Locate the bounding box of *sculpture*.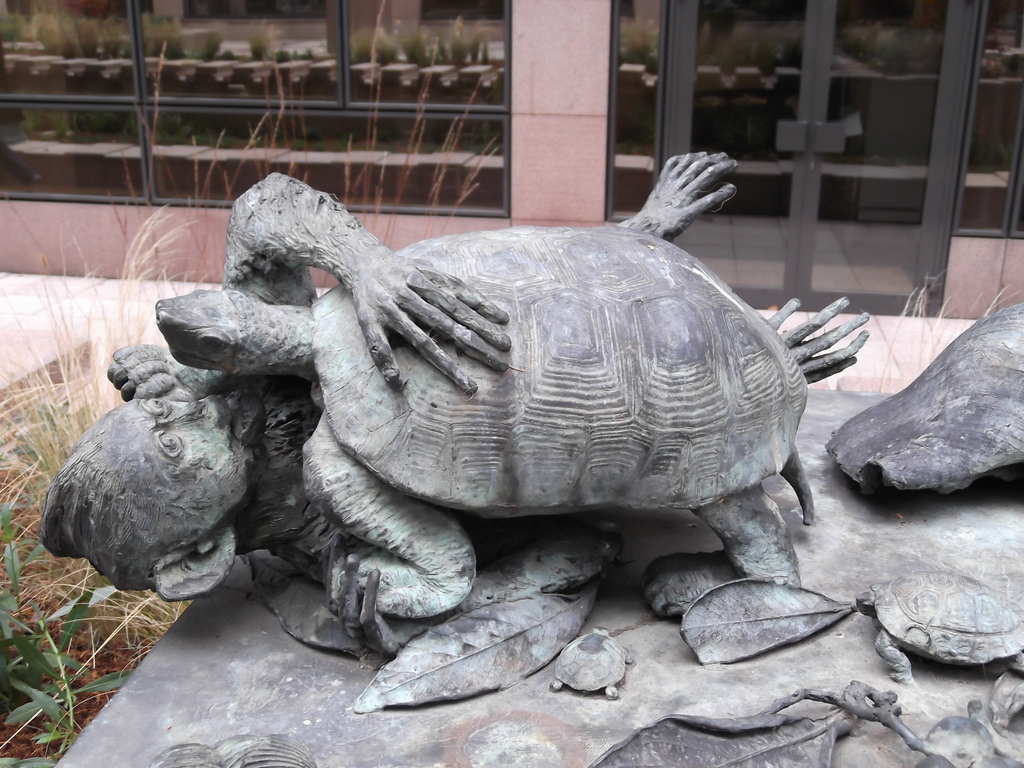
Bounding box: BBox(44, 147, 856, 680).
